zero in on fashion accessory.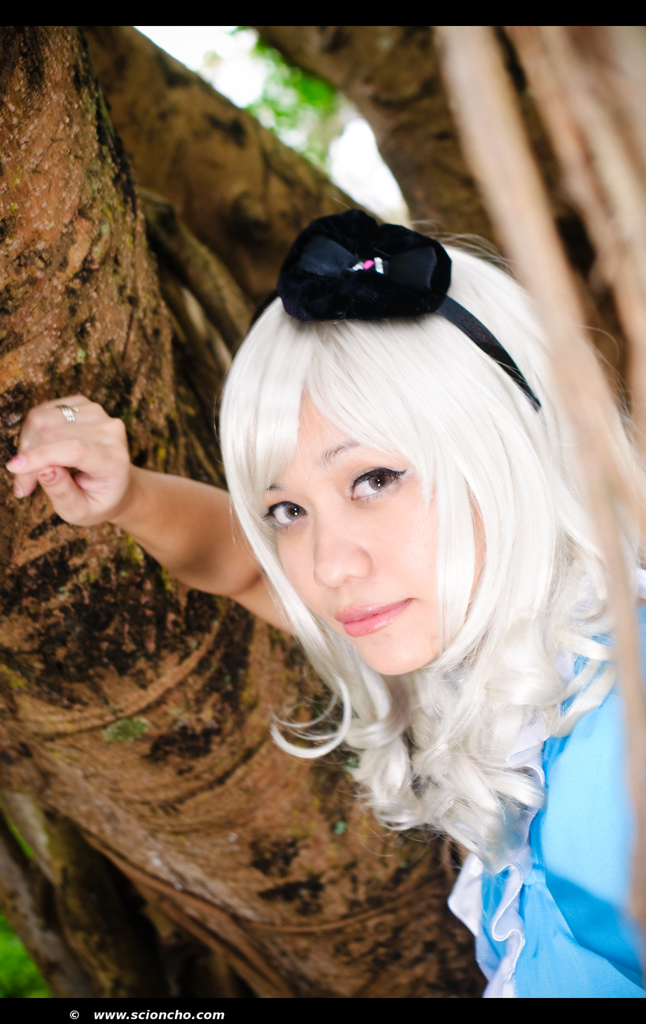
Zeroed in: (x1=274, y1=207, x2=543, y2=410).
